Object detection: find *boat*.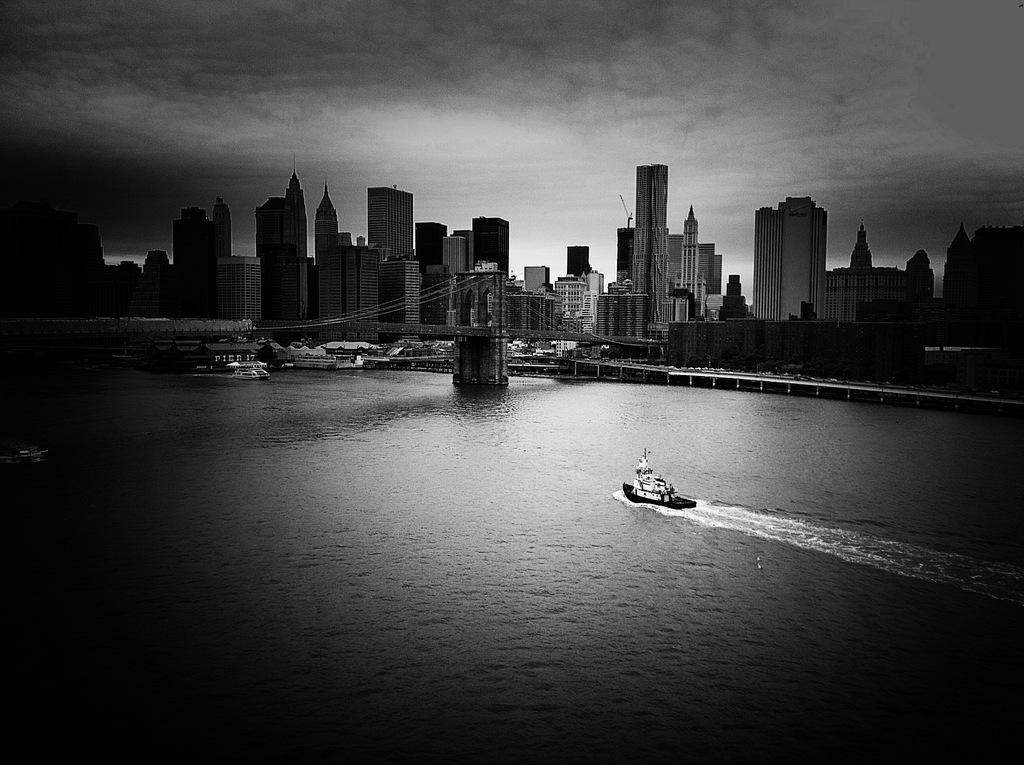
623:449:695:506.
